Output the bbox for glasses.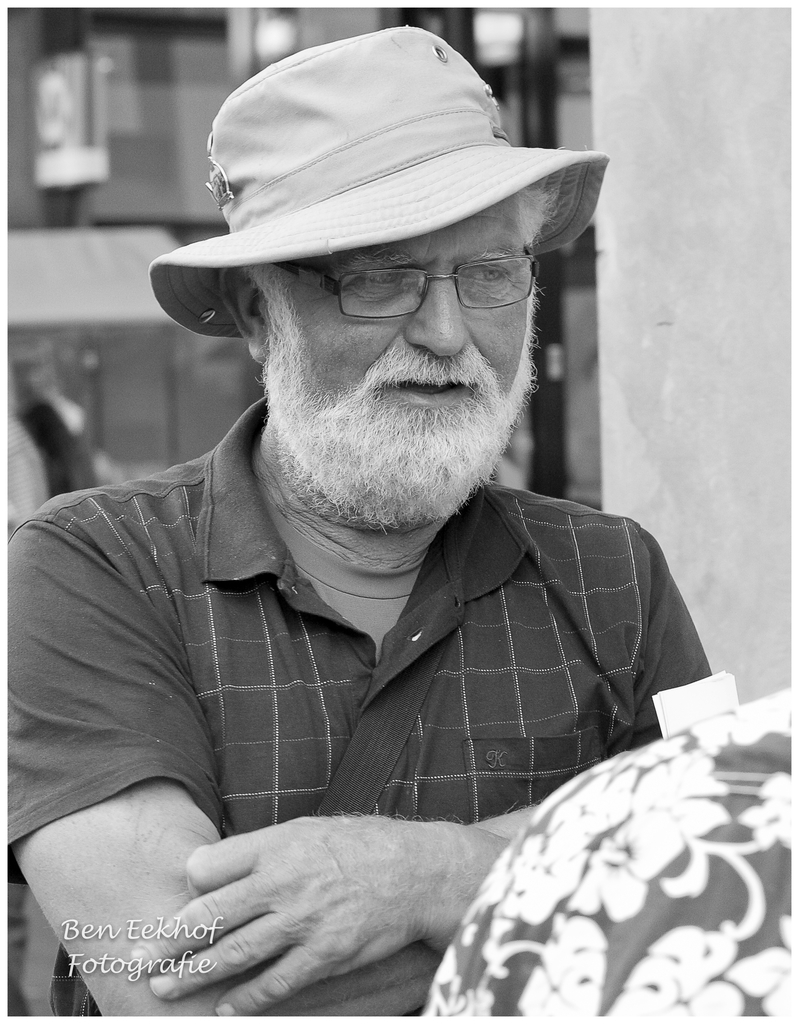
246,225,574,318.
